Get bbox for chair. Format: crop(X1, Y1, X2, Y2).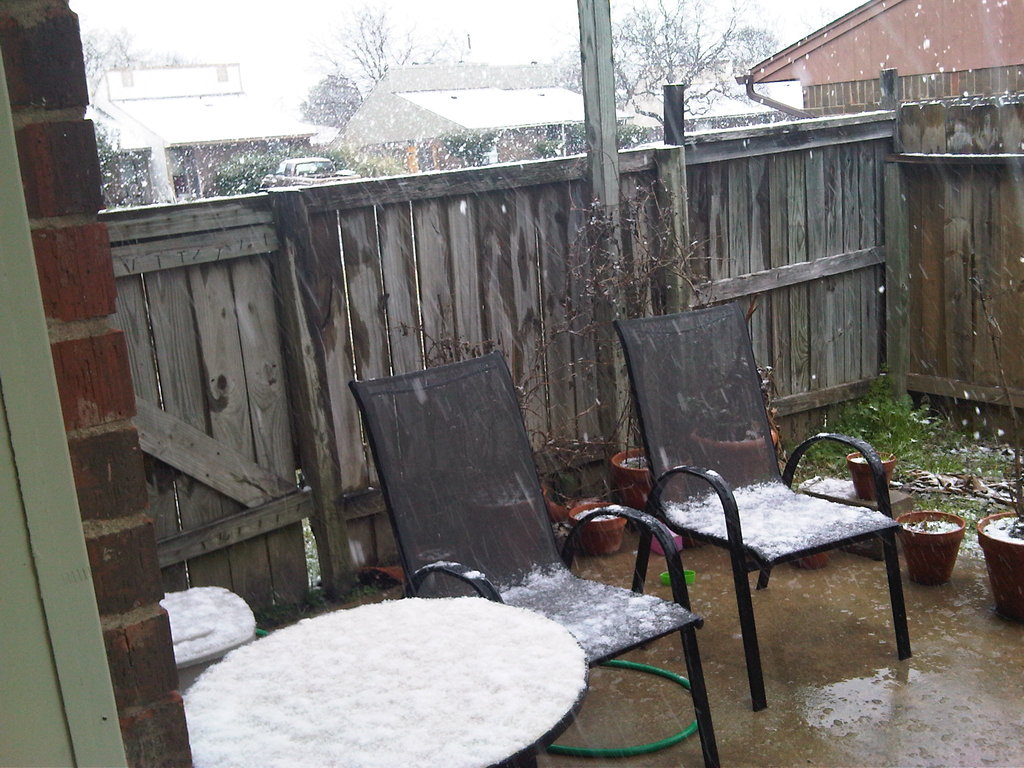
crop(349, 351, 721, 767).
